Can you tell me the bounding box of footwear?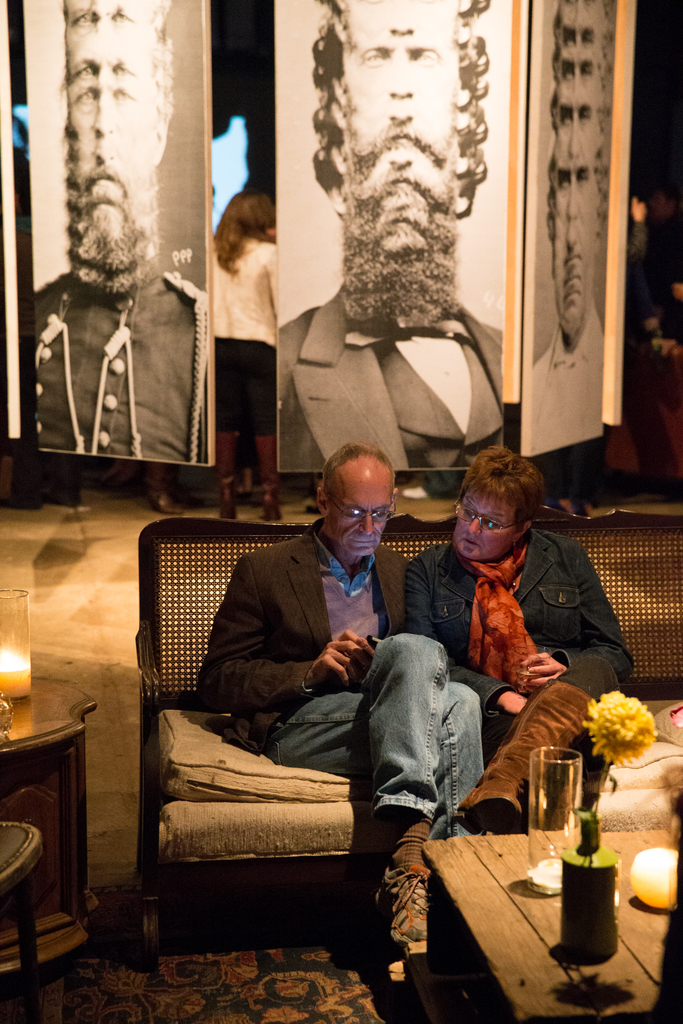
<bbox>454, 676, 600, 837</bbox>.
